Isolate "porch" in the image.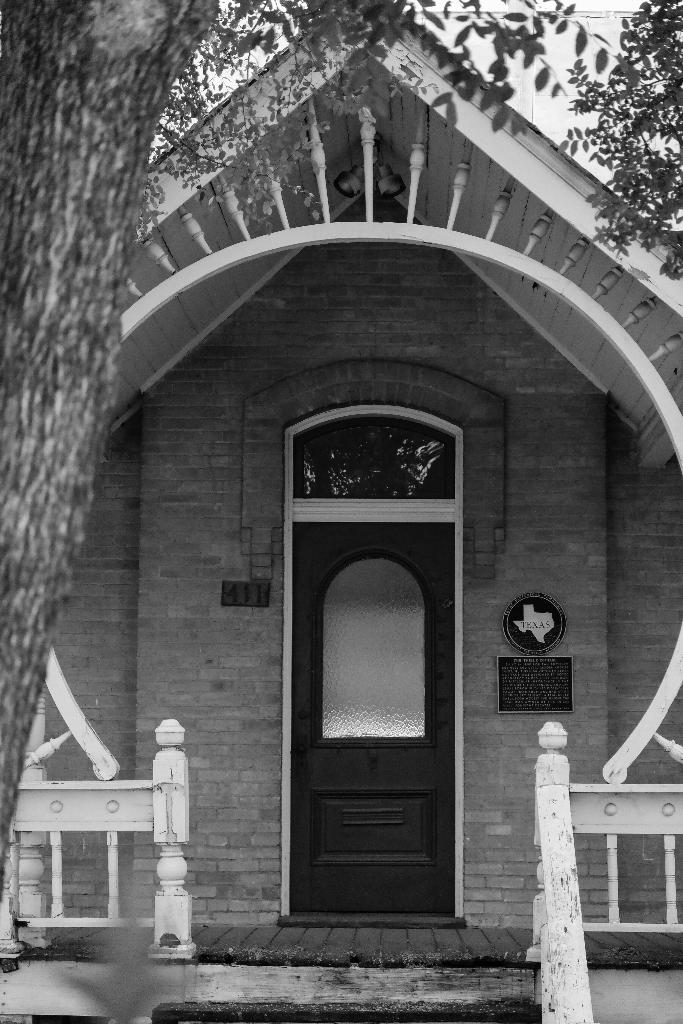
Isolated region: (left=0, top=922, right=682, bottom=1023).
